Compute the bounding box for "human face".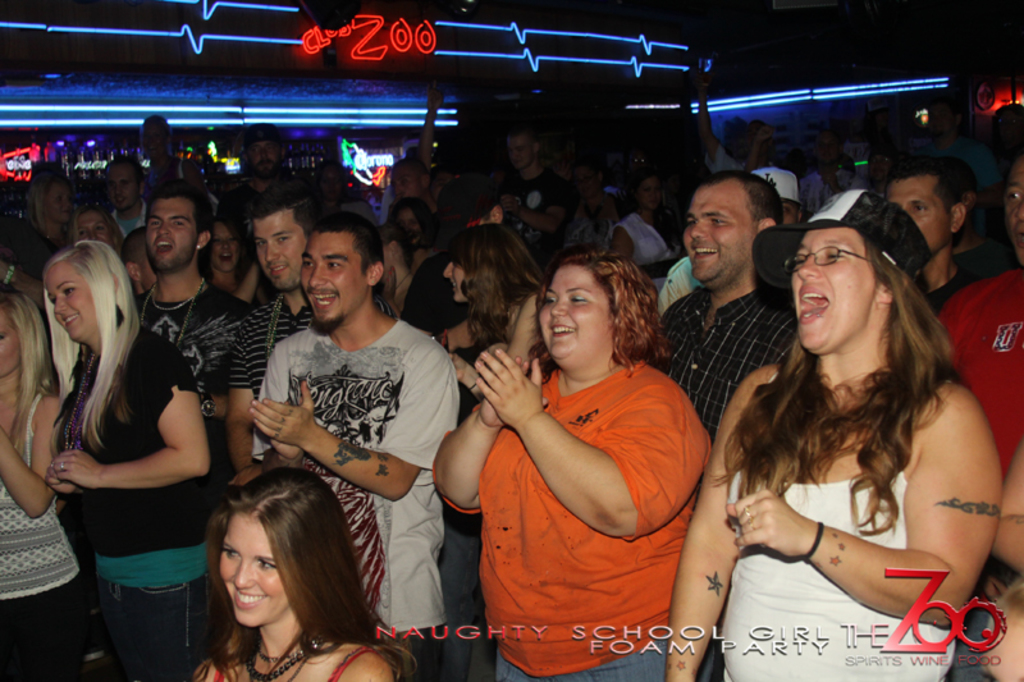
BBox(77, 212, 116, 244).
